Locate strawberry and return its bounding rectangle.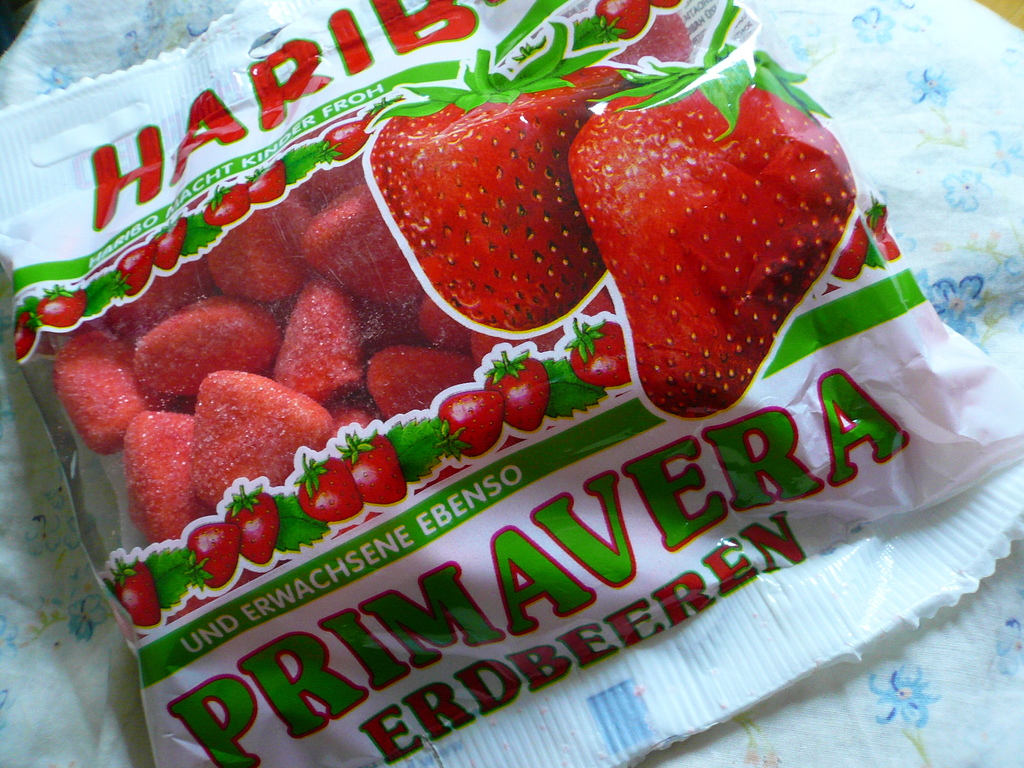
bbox(222, 484, 279, 566).
